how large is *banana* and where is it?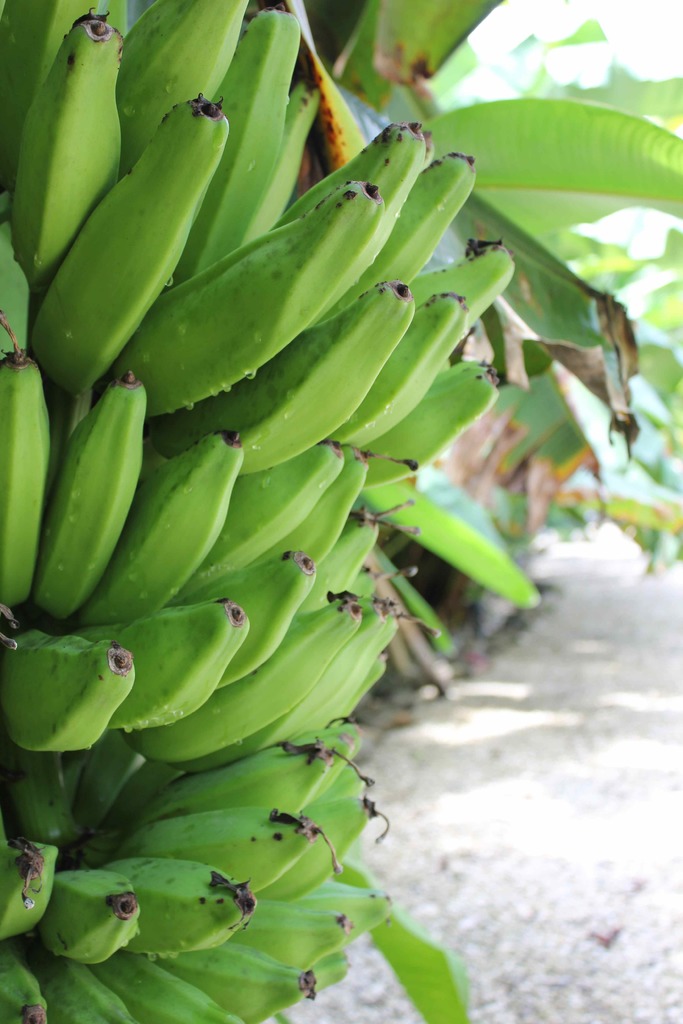
Bounding box: 27,367,139,614.
